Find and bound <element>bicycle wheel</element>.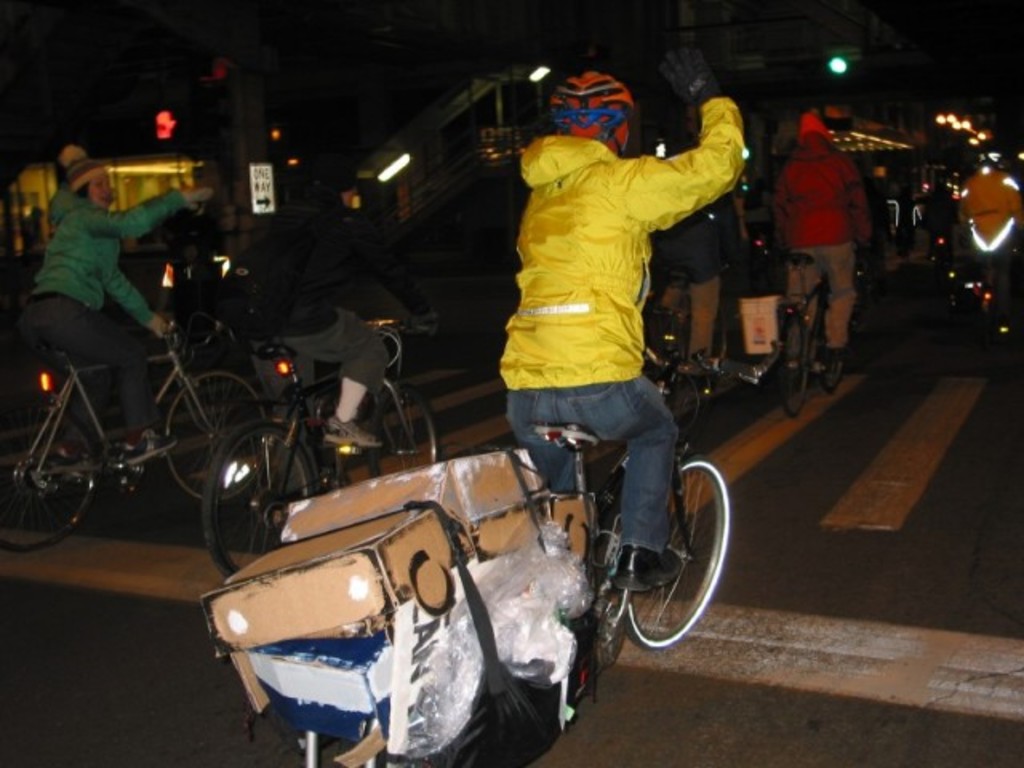
Bound: 774,314,810,418.
